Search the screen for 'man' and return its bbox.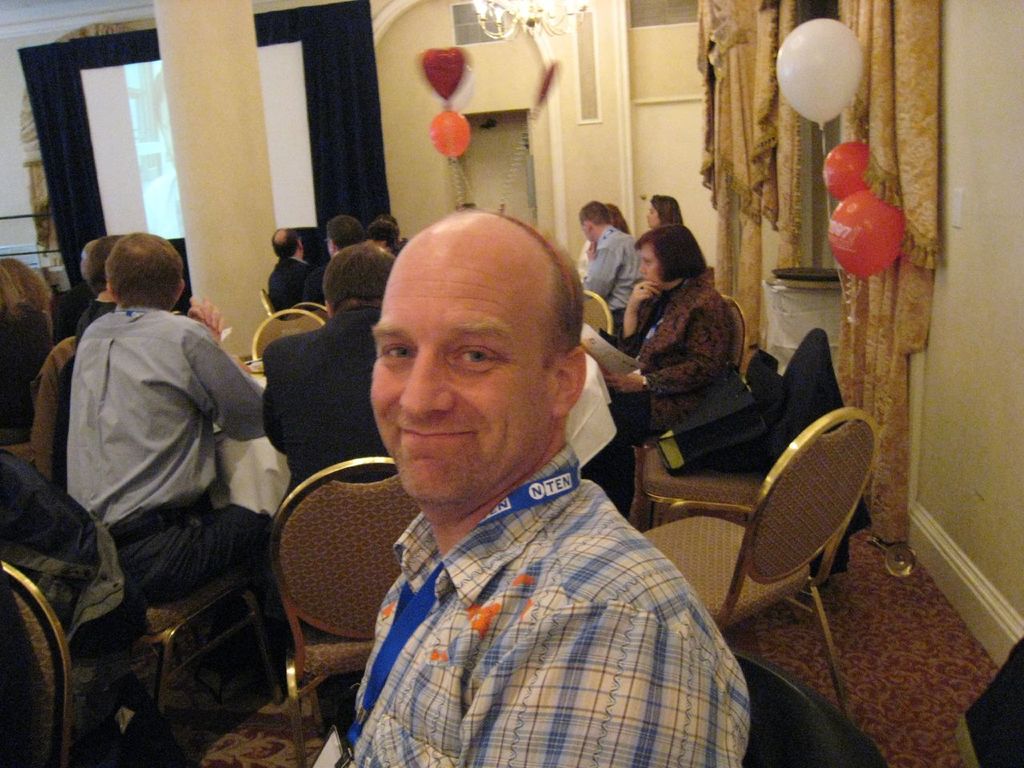
Found: select_region(82, 222, 300, 654).
